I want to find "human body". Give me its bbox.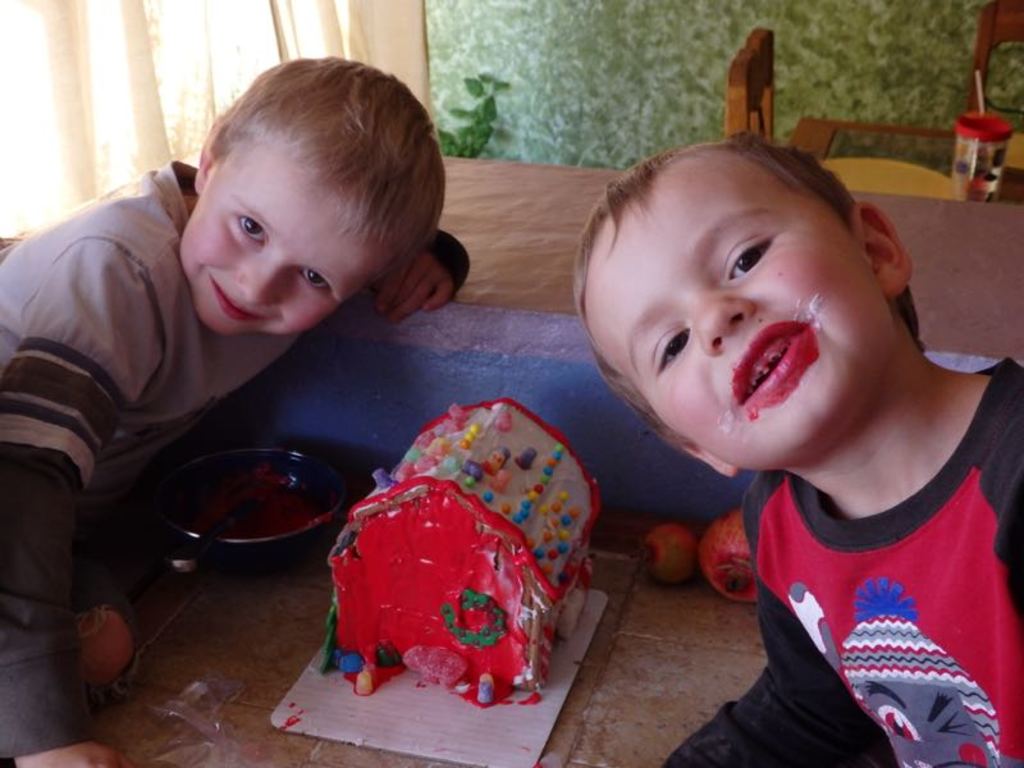
0:52:472:767.
